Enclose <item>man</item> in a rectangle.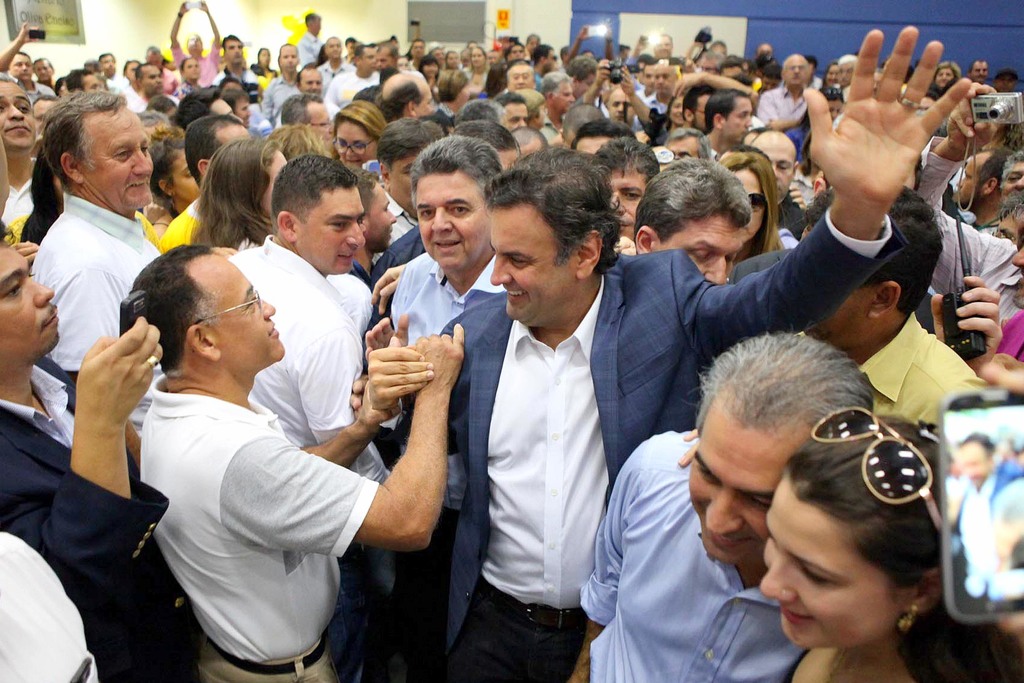
(0,23,52,104).
